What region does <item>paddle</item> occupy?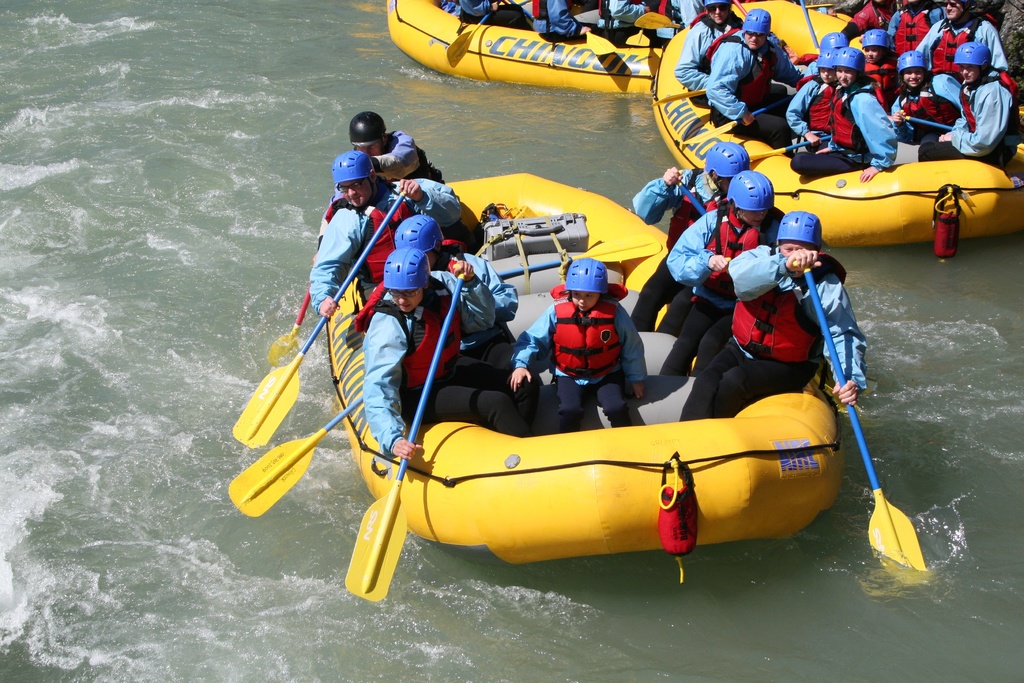
(998,83,1023,125).
